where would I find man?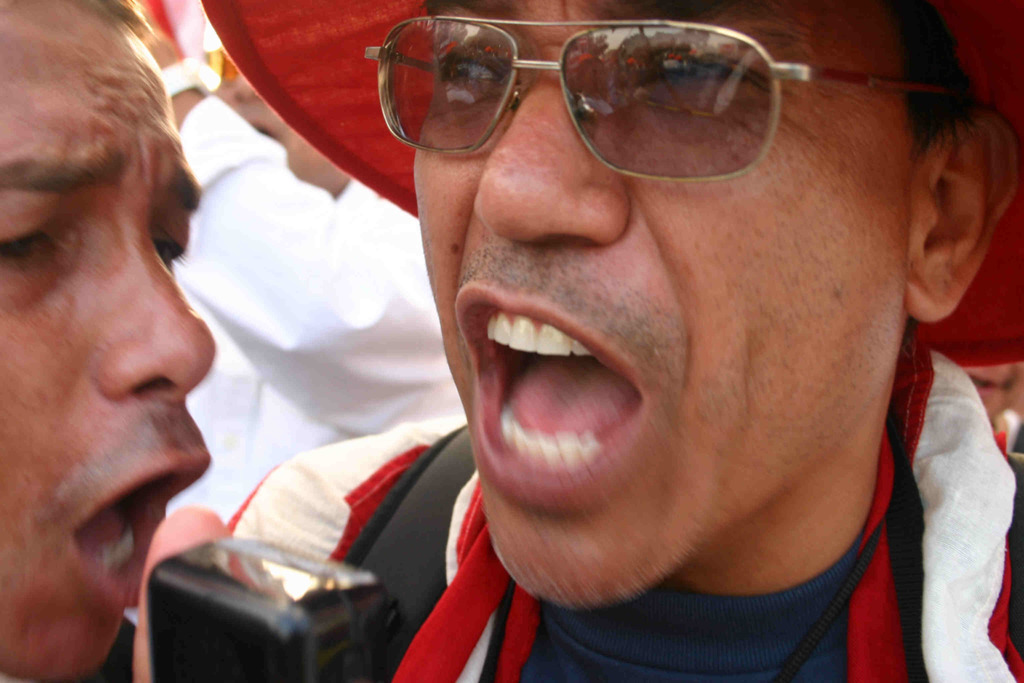
At (0,0,218,682).
